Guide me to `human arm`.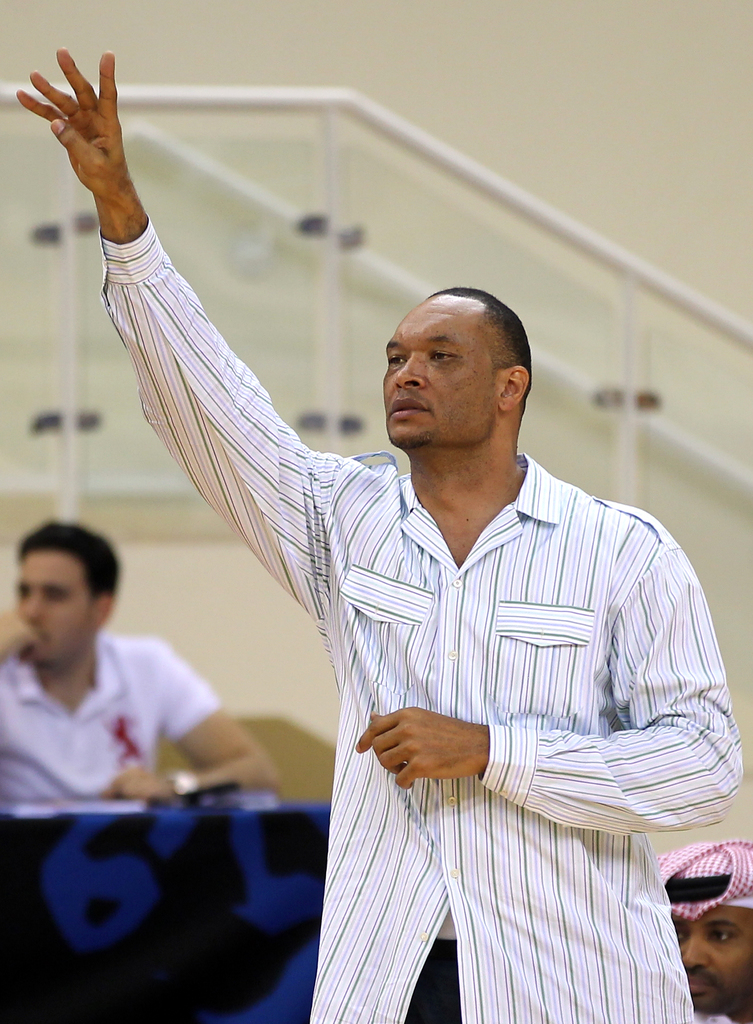
Guidance: locate(117, 653, 279, 806).
